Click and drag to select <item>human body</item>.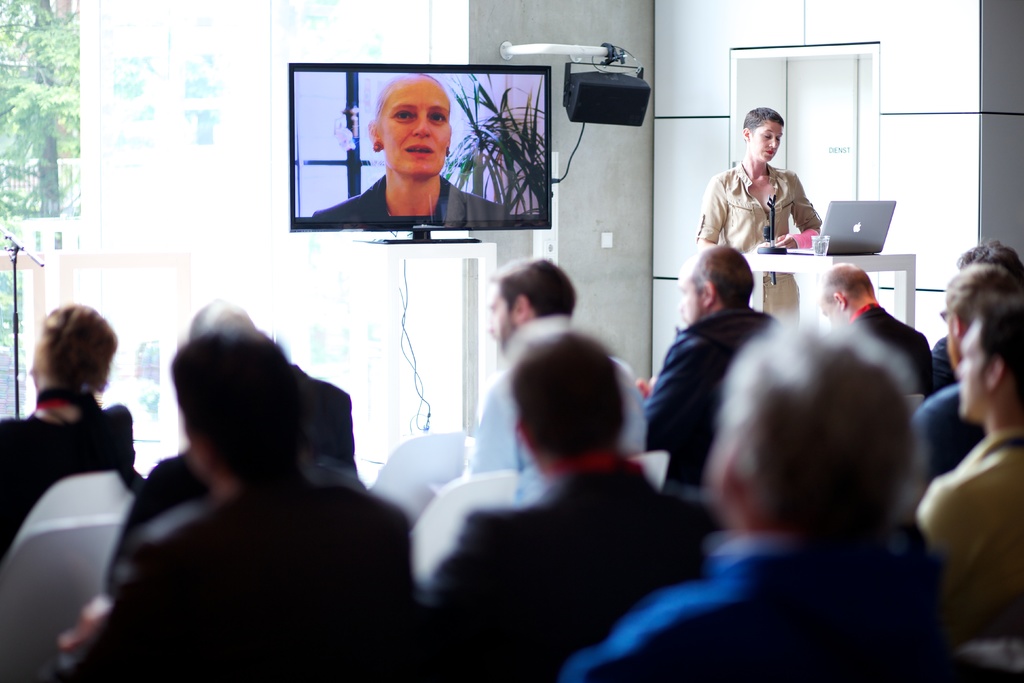
Selection: (645, 249, 786, 478).
